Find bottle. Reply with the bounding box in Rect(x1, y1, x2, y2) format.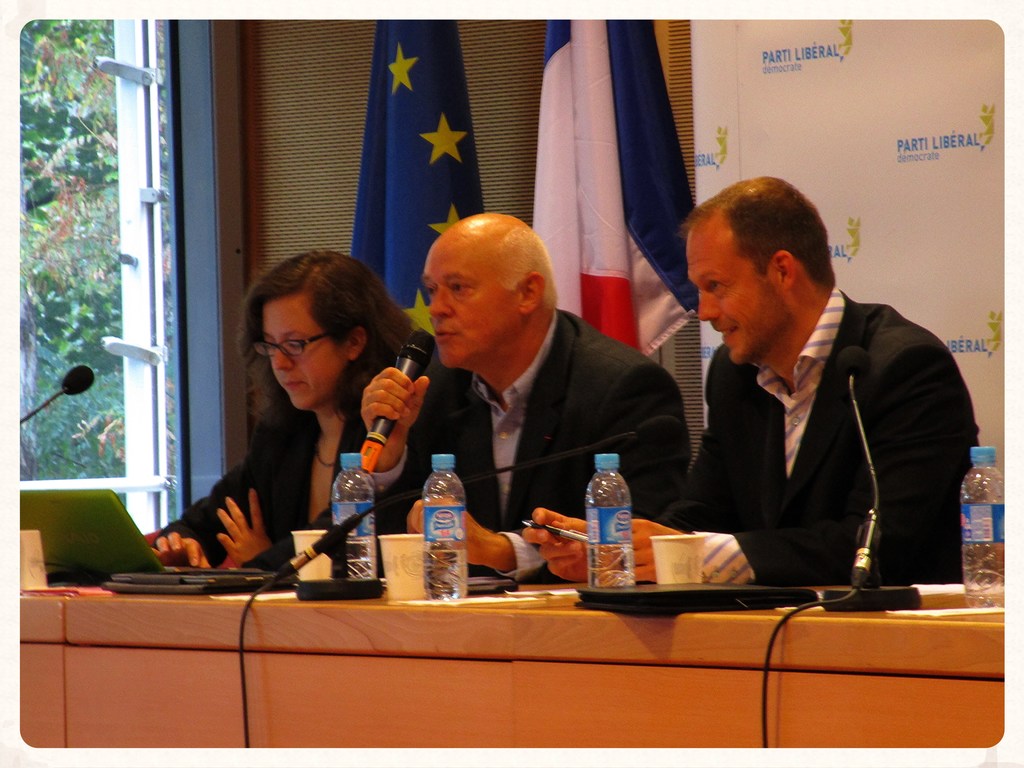
Rect(587, 453, 633, 588).
